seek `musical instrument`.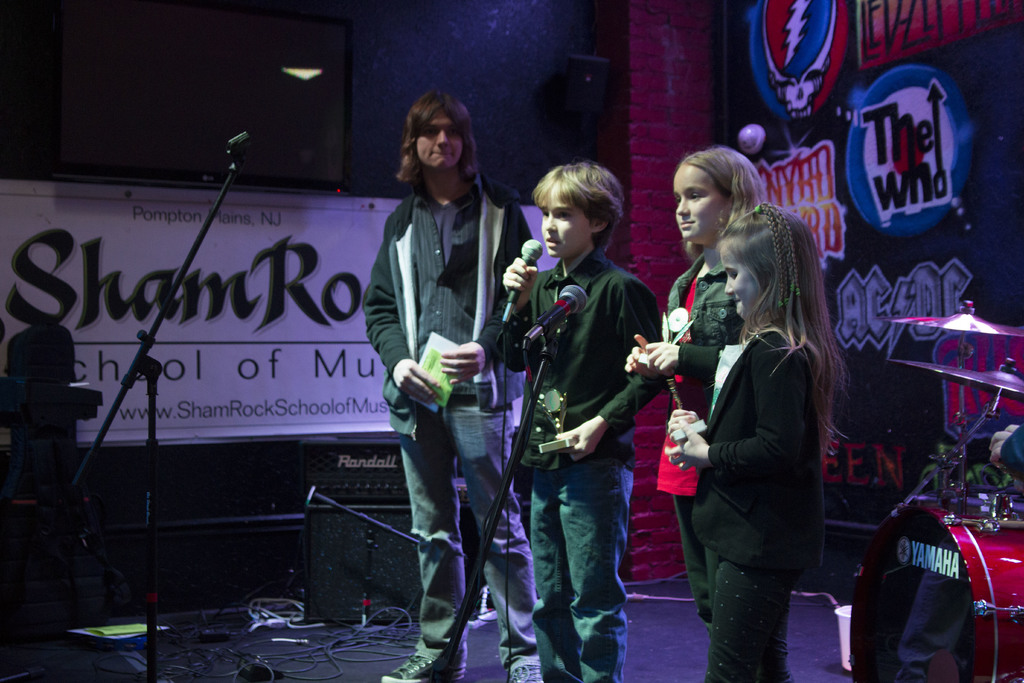
885:304:1018:339.
